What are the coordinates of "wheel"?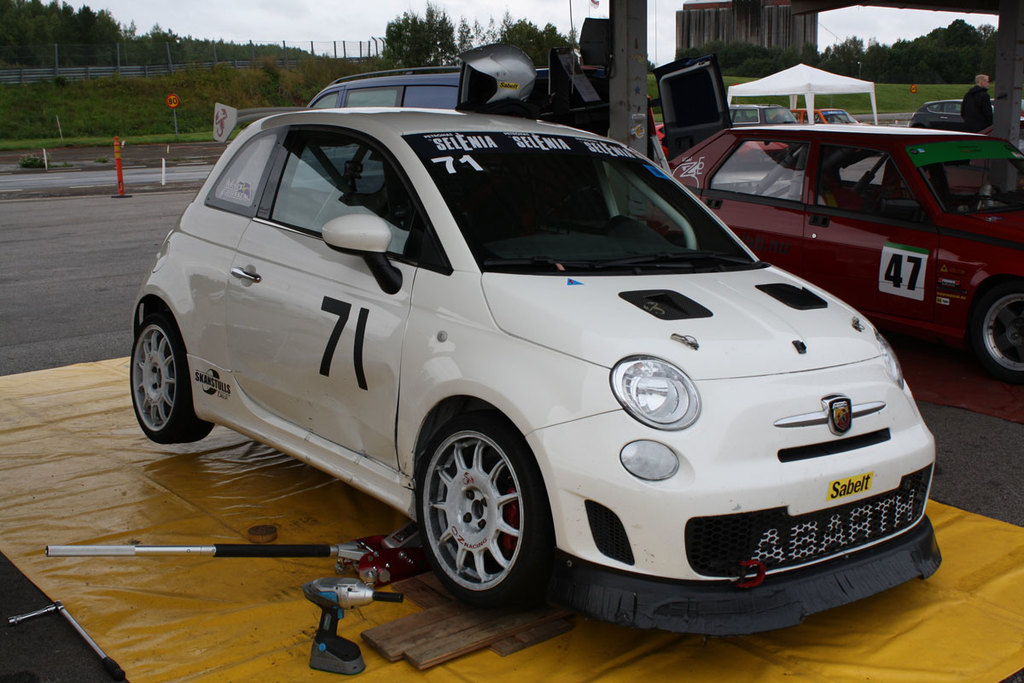
rect(975, 285, 1023, 371).
